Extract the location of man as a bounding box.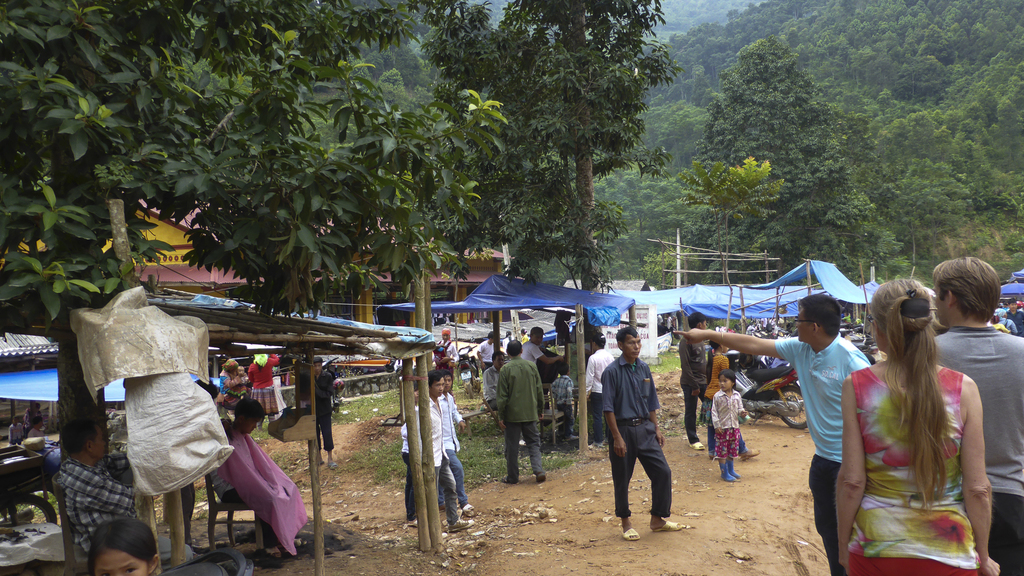
bbox=[522, 331, 564, 366].
